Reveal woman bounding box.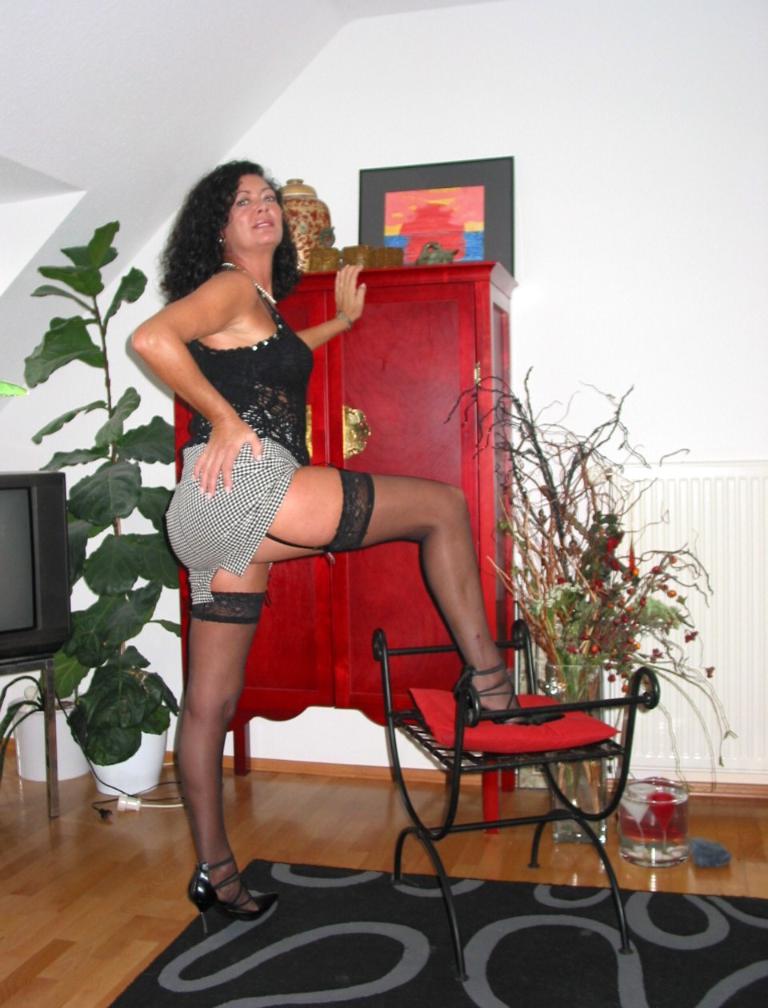
Revealed: BBox(134, 142, 518, 922).
